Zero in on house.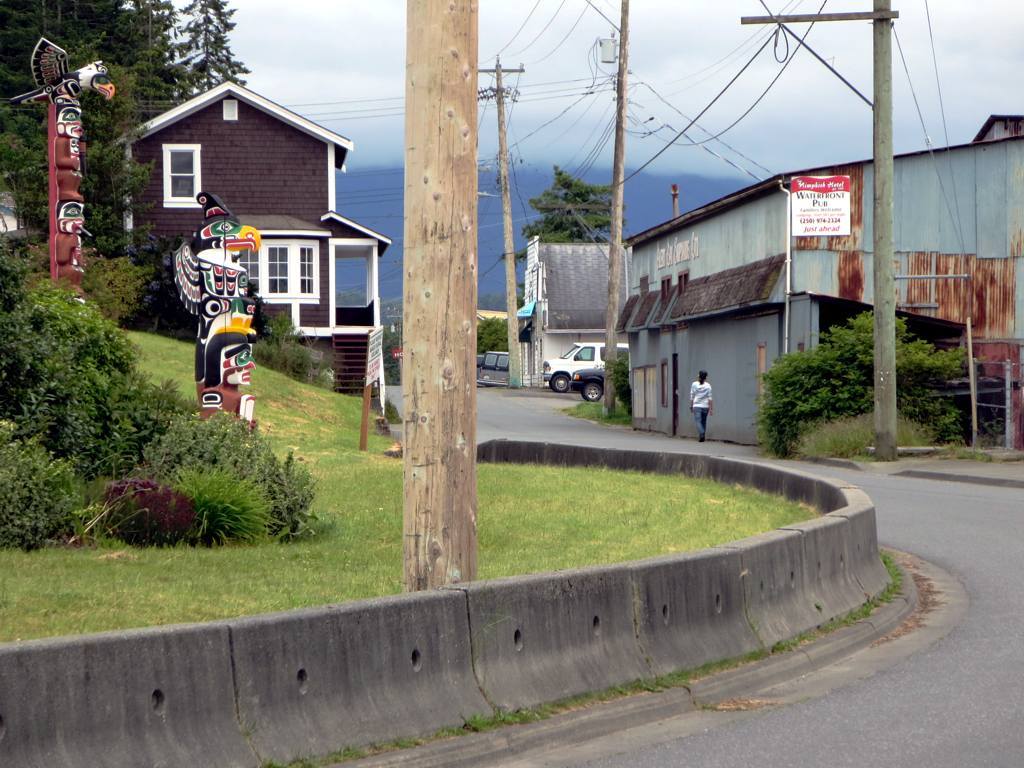
Zeroed in: 619/109/1023/448.
